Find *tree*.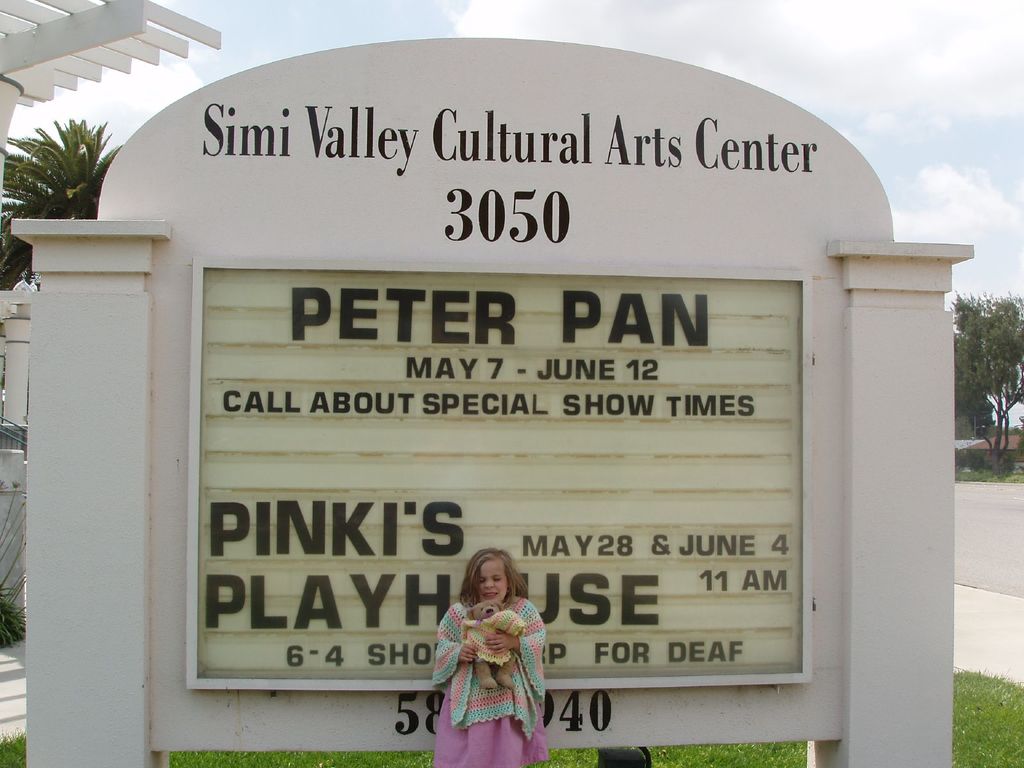
{"left": 0, "top": 111, "right": 128, "bottom": 290}.
